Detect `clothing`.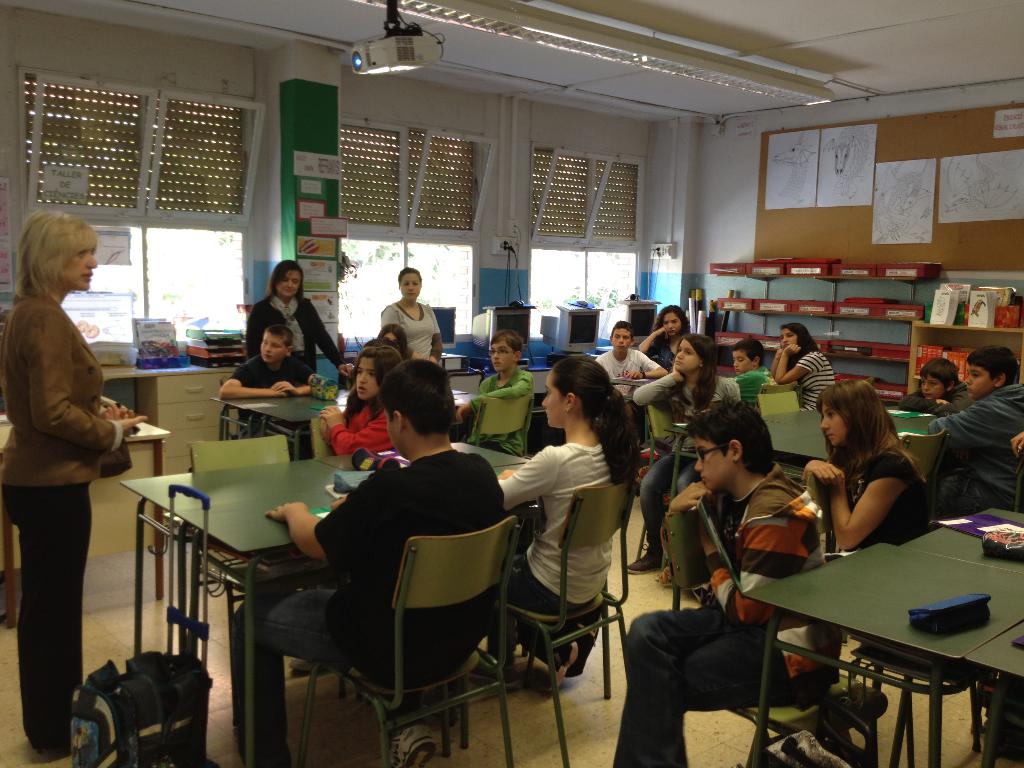
Detected at 928, 385, 1023, 519.
